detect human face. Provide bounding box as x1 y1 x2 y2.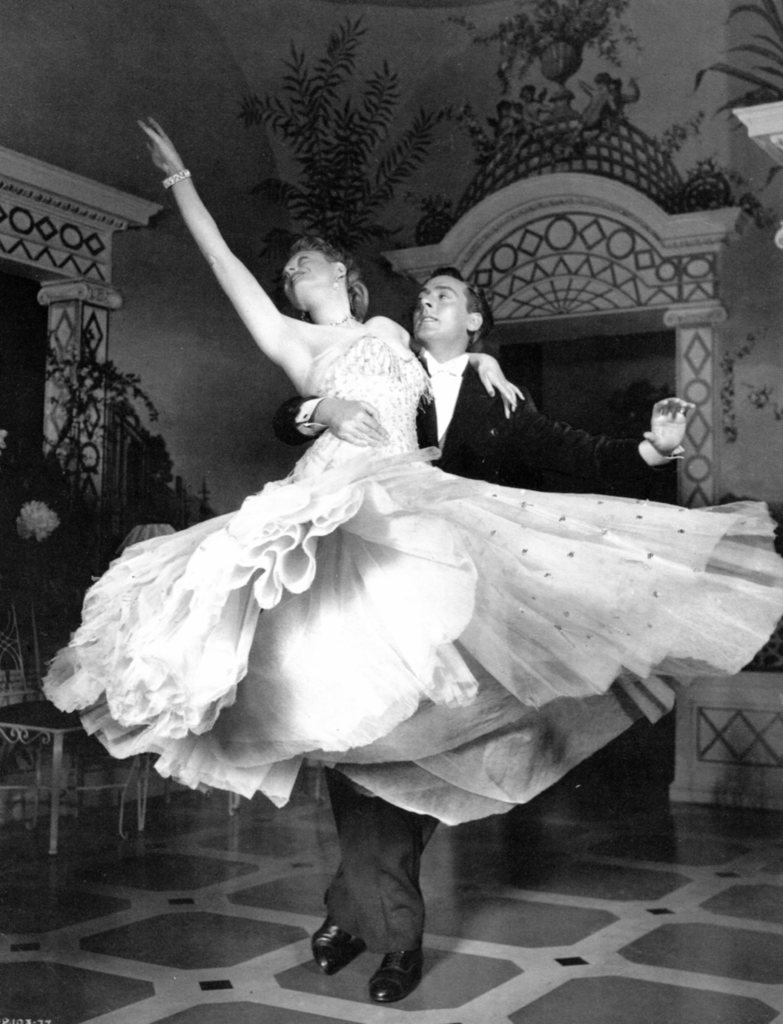
413 276 470 337.
